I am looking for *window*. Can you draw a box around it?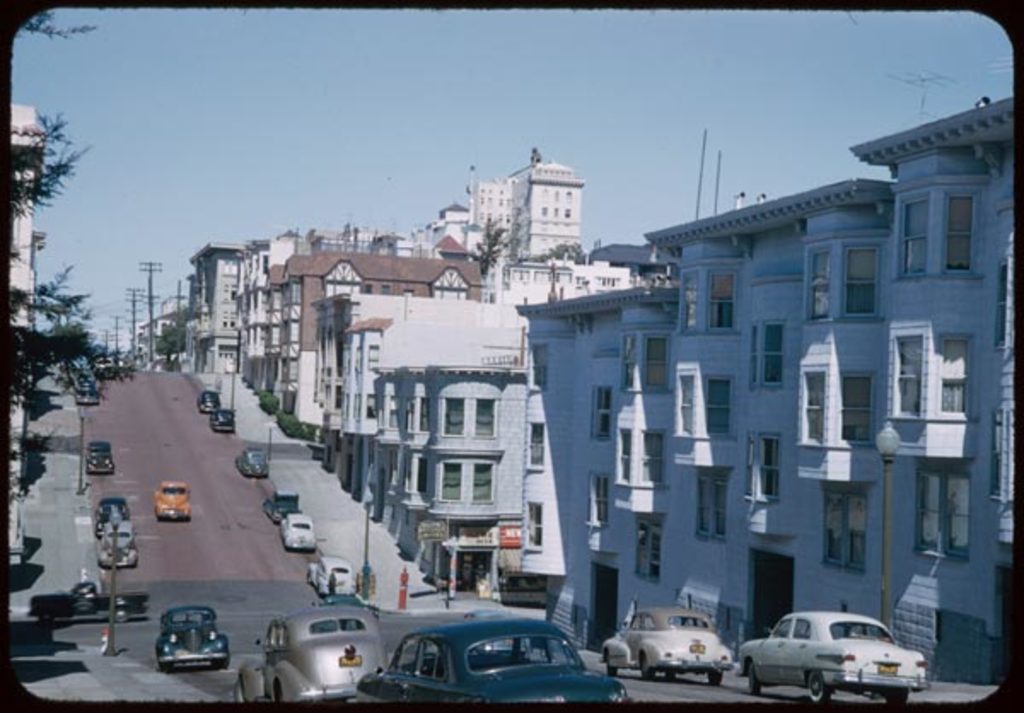
Sure, the bounding box is [x1=623, y1=617, x2=640, y2=629].
